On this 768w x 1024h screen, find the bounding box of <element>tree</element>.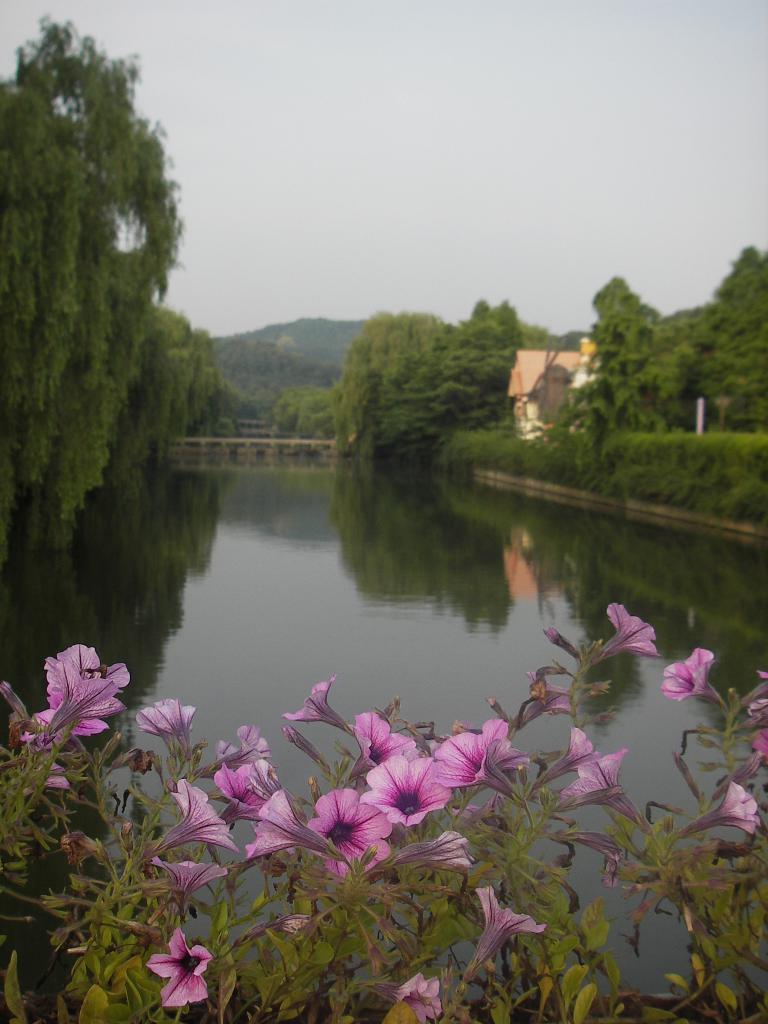
Bounding box: crop(570, 275, 701, 452).
